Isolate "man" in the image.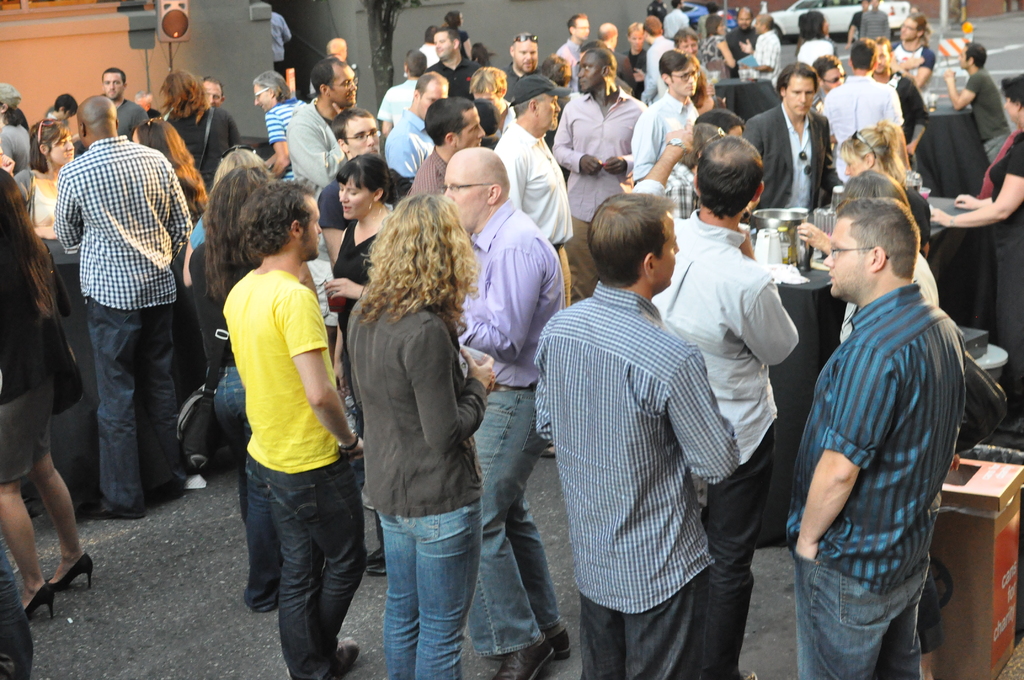
Isolated region: pyautogui.locateOnScreen(221, 177, 367, 679).
